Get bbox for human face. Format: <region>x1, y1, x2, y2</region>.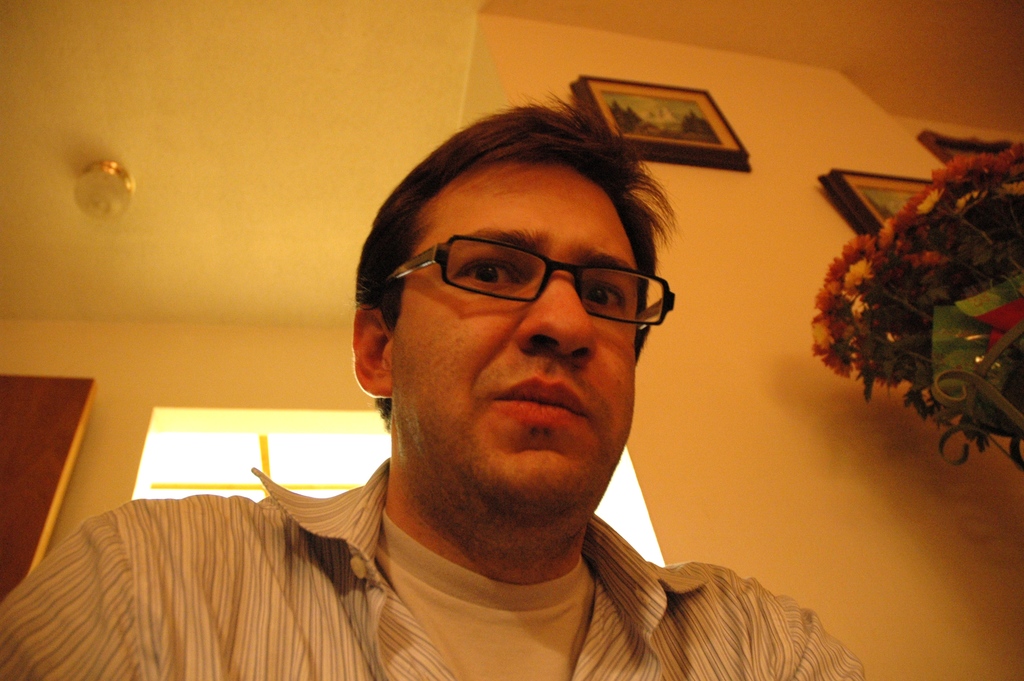
<region>391, 164, 640, 520</region>.
